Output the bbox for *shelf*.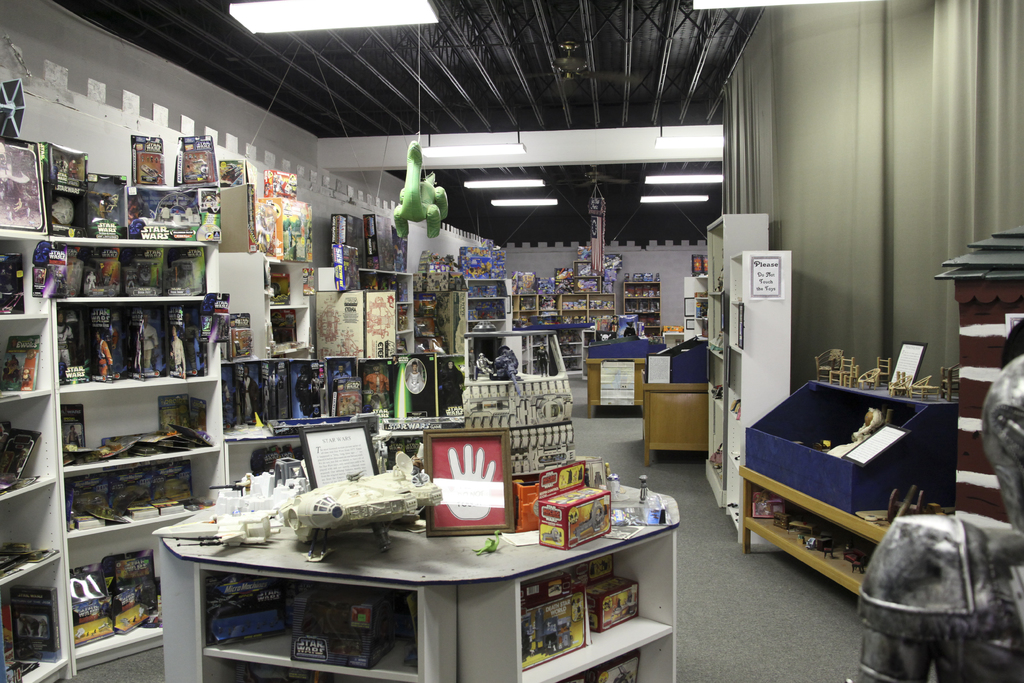
[left=0, top=308, right=56, bottom=406].
